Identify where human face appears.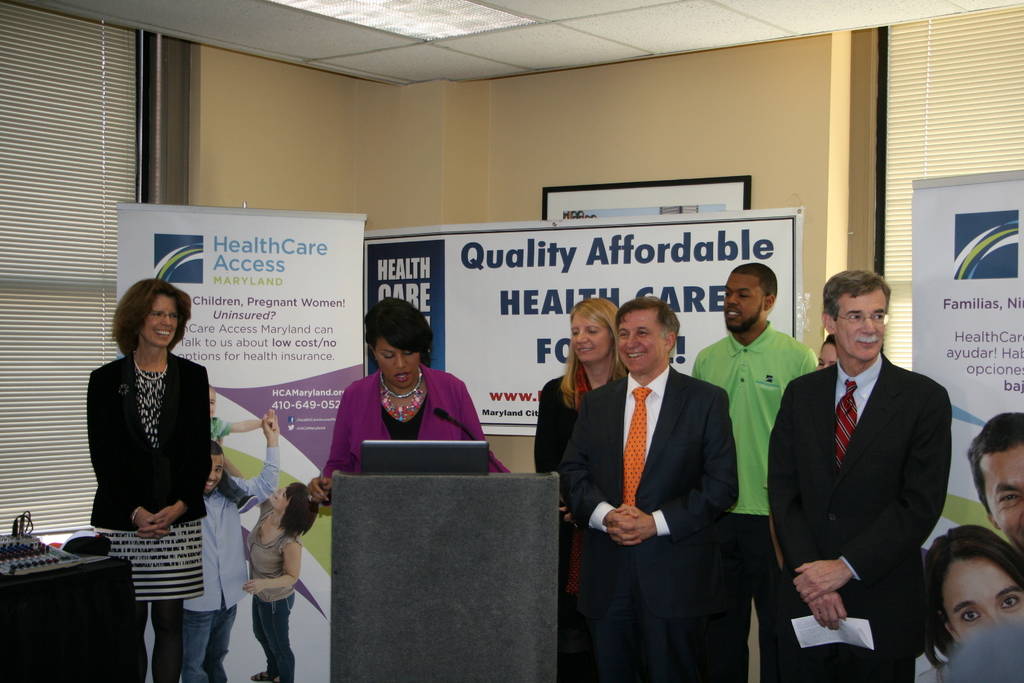
Appears at bbox(143, 287, 184, 347).
